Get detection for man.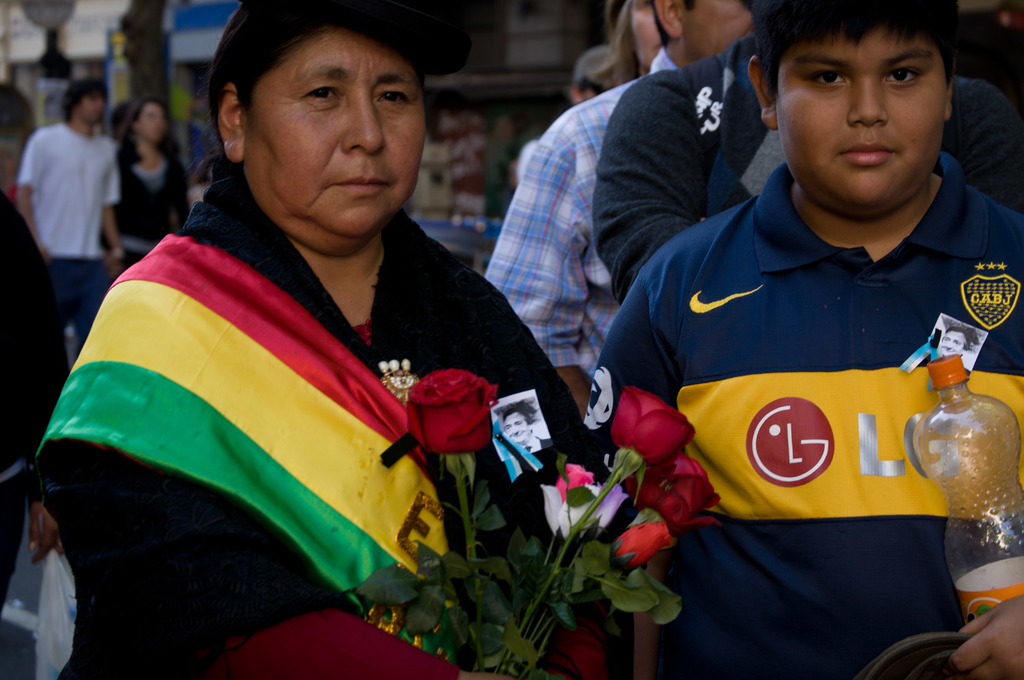
Detection: Rect(483, 0, 761, 417).
